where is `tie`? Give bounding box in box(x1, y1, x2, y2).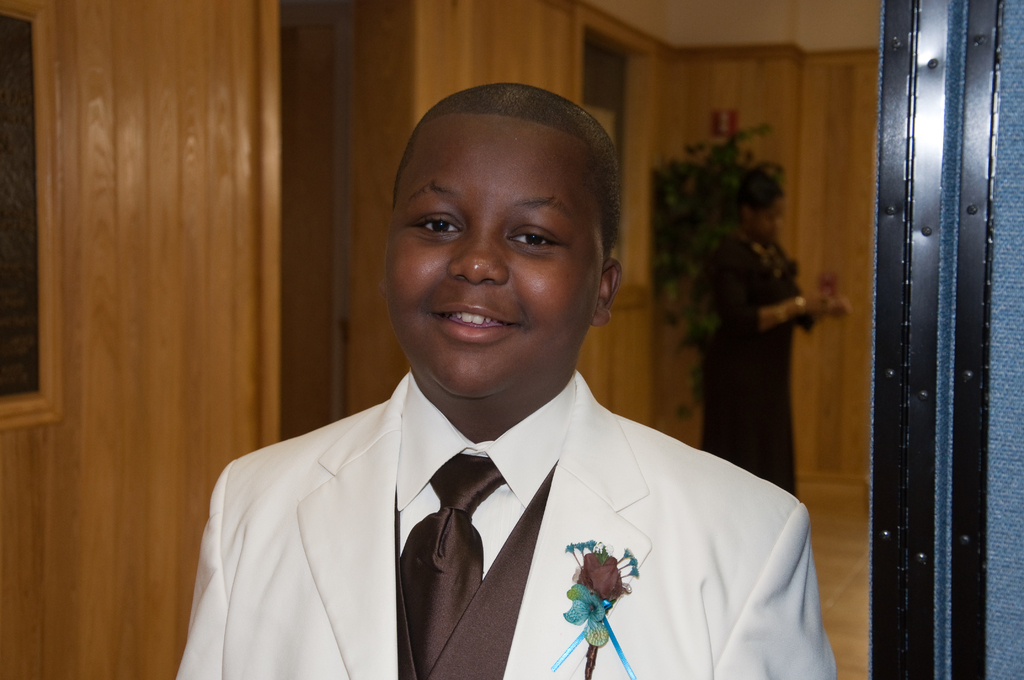
box(392, 454, 497, 679).
